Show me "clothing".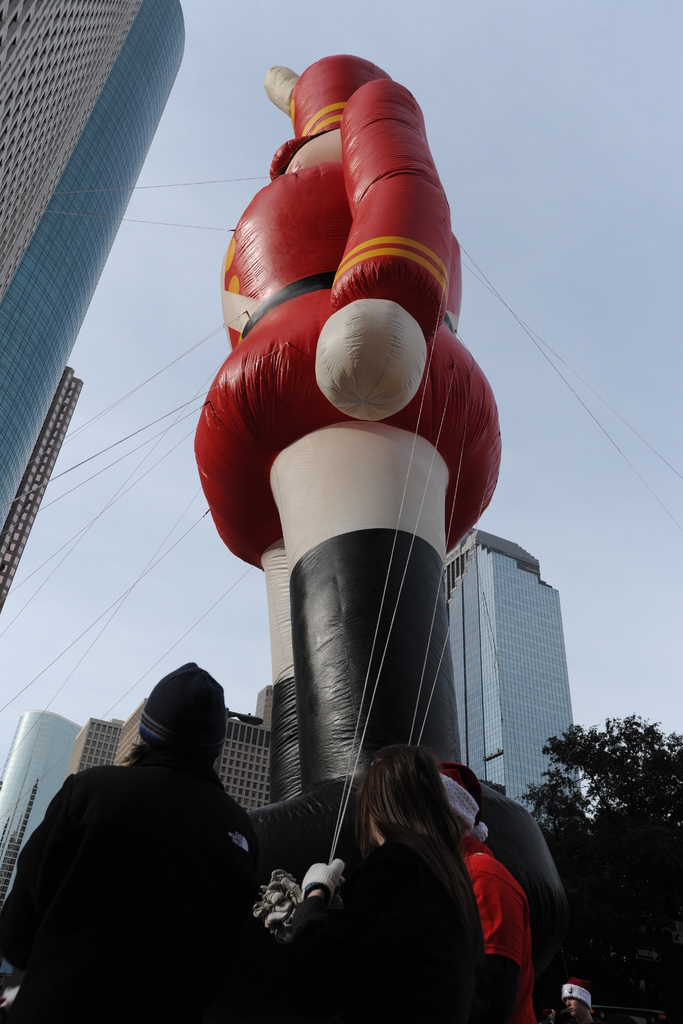
"clothing" is here: box(13, 676, 383, 1014).
